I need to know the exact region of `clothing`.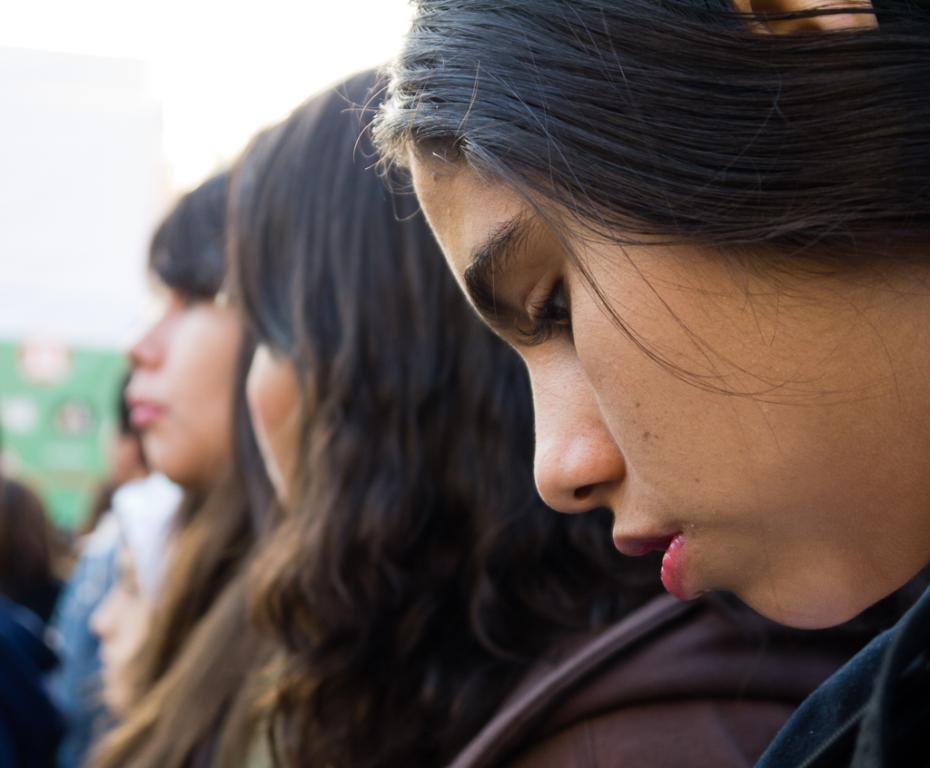
Region: detection(747, 567, 929, 767).
